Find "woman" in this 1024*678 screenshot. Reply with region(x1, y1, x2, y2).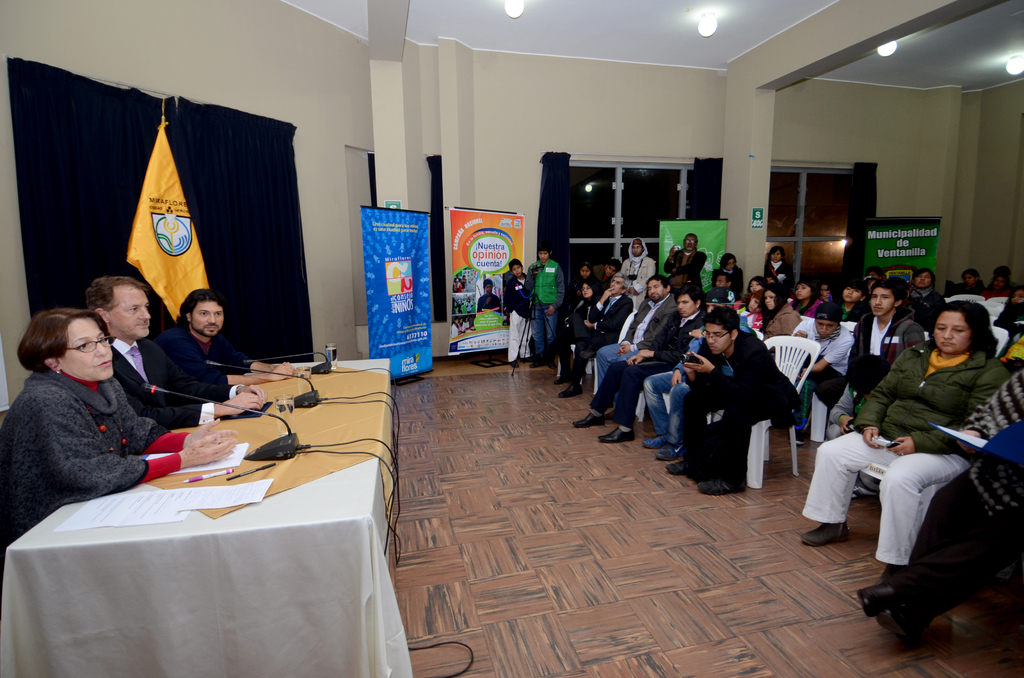
region(827, 279, 870, 323).
